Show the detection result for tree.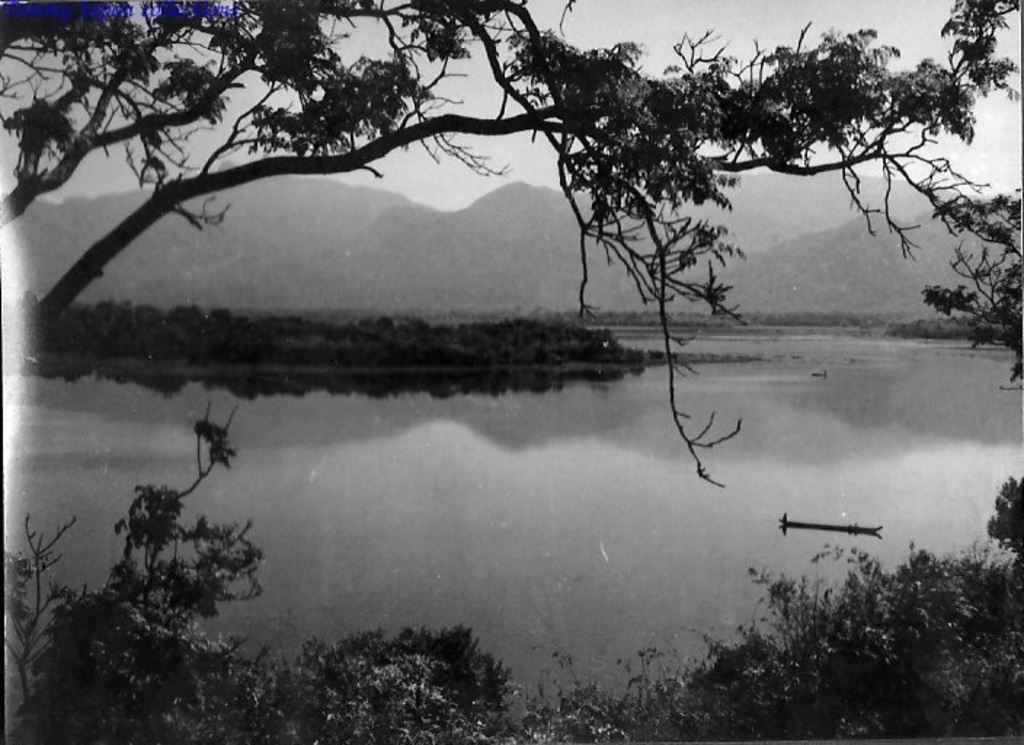
x1=67 y1=450 x2=269 y2=697.
